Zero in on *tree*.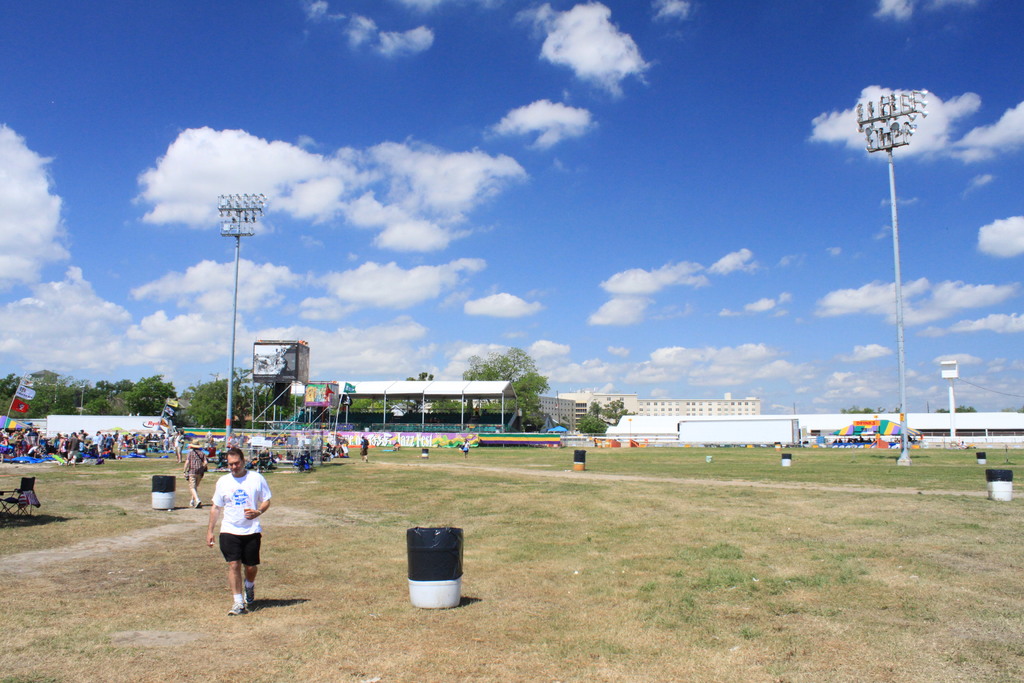
Zeroed in: 461:343:550:431.
